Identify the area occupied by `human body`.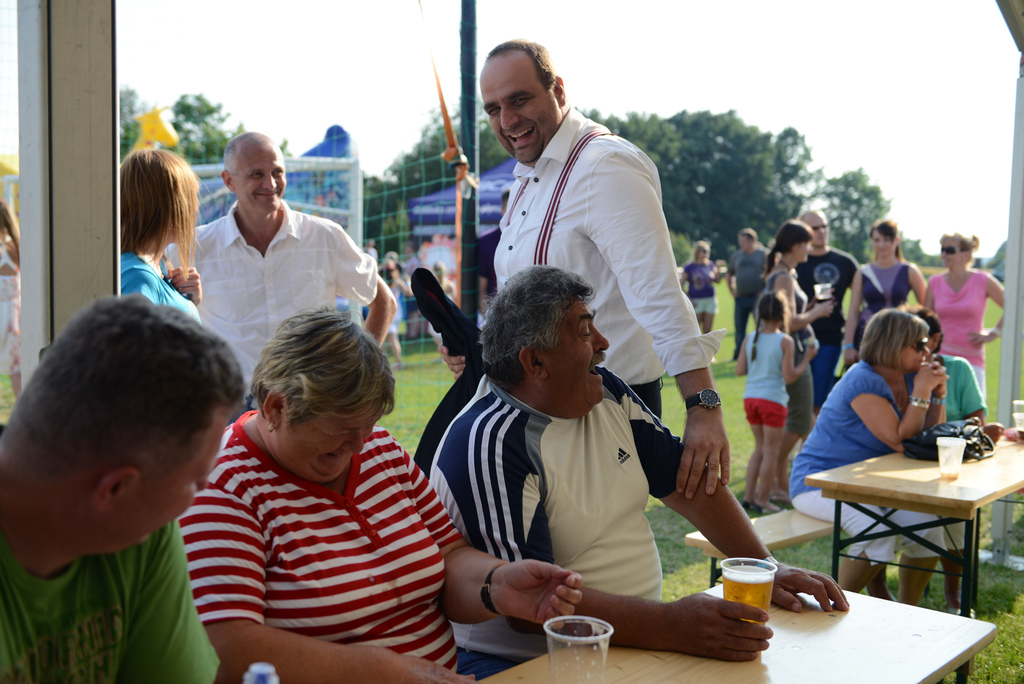
Area: <box>790,241,858,410</box>.
